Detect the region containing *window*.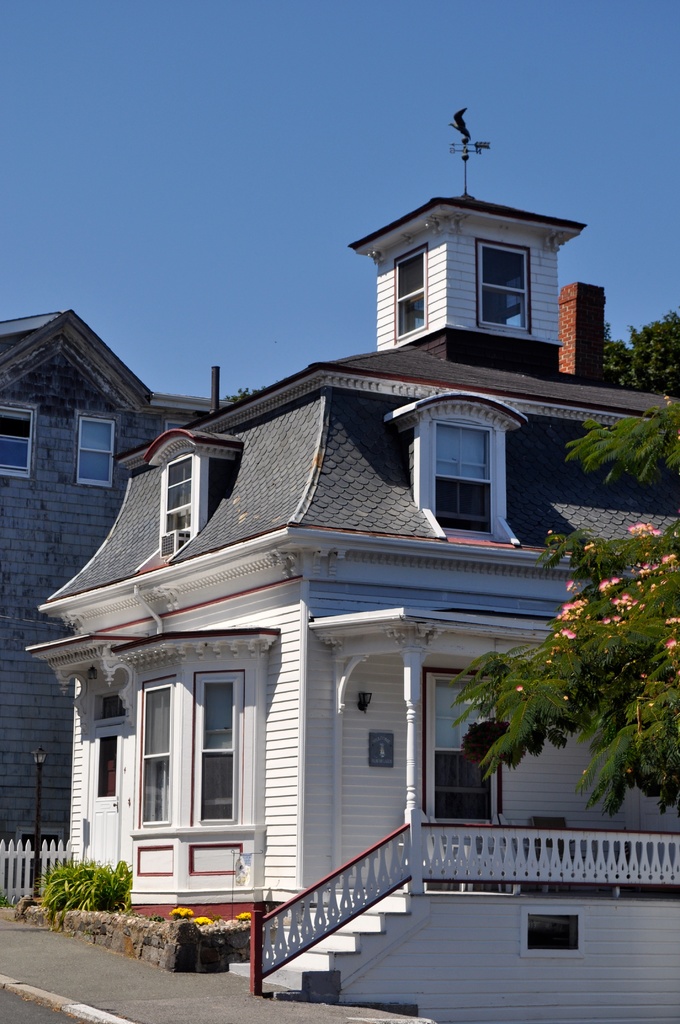
{"left": 395, "top": 248, "right": 428, "bottom": 340}.
